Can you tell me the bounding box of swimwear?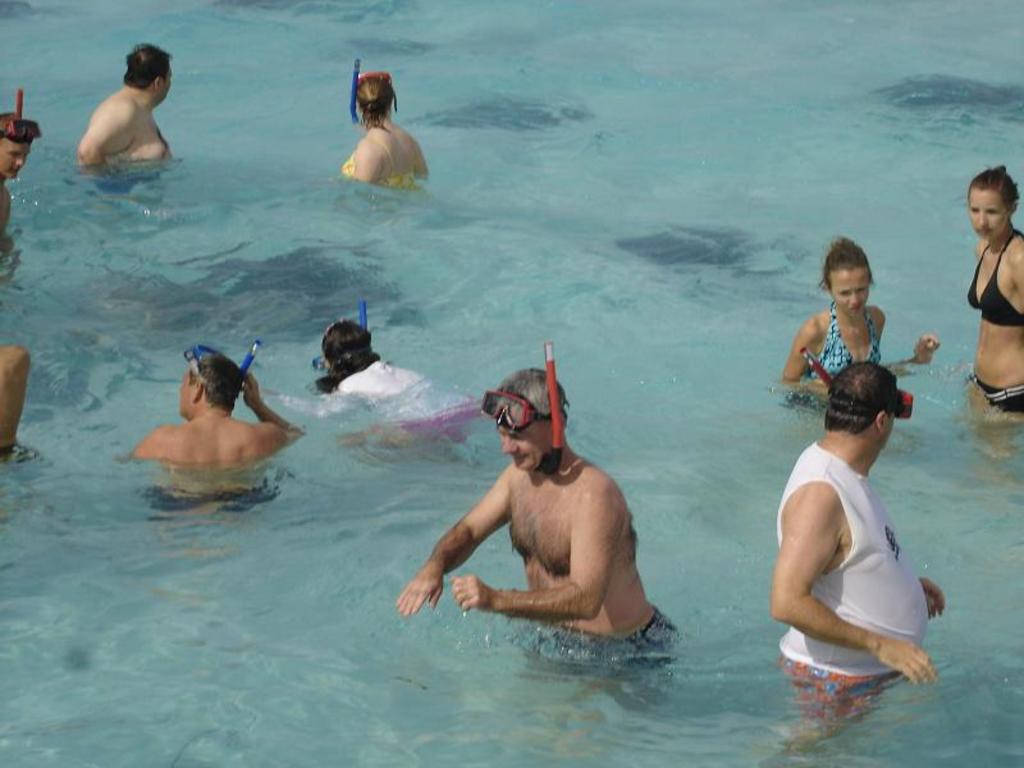
box(145, 489, 274, 527).
